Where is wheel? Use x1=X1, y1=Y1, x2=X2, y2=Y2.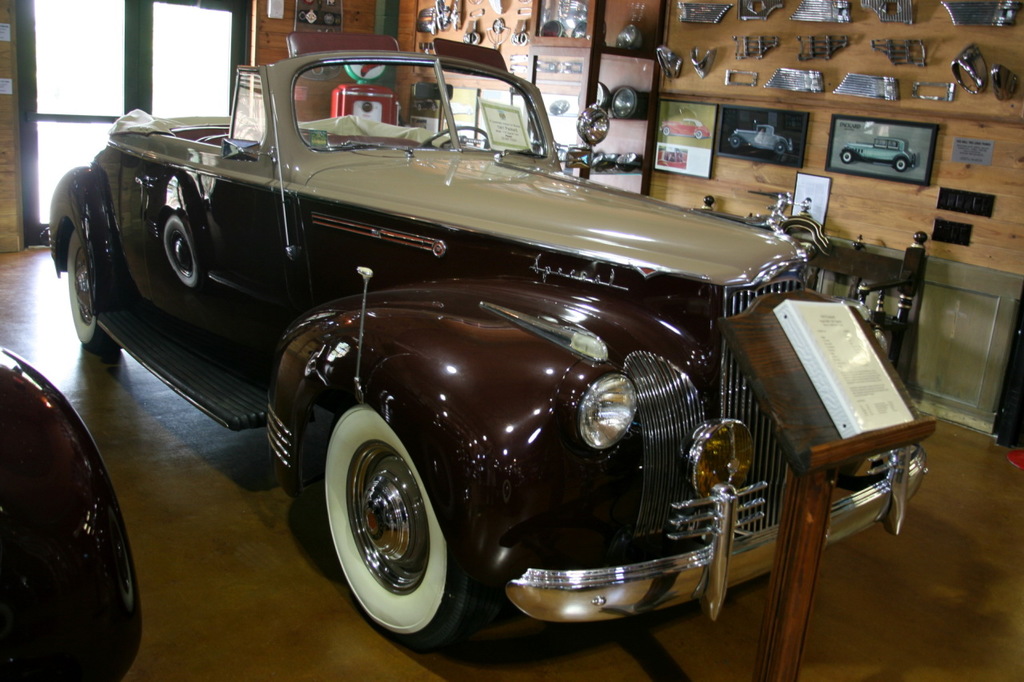
x1=839, y1=150, x2=852, y2=164.
